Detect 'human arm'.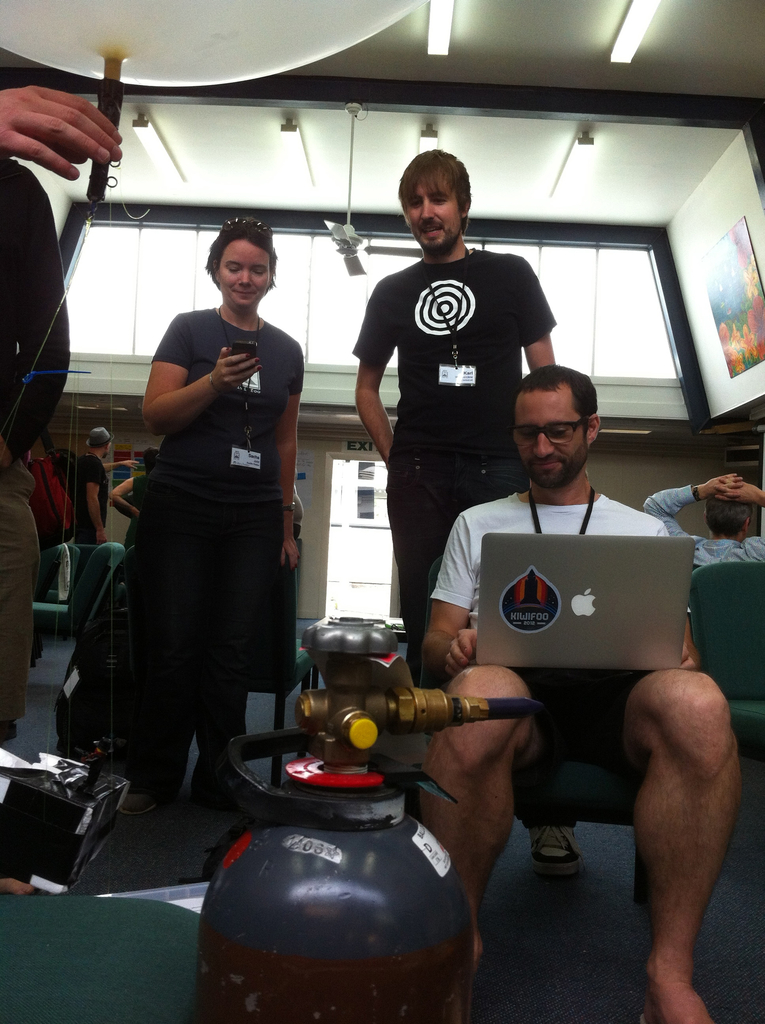
Detected at x1=138, y1=314, x2=262, y2=442.
